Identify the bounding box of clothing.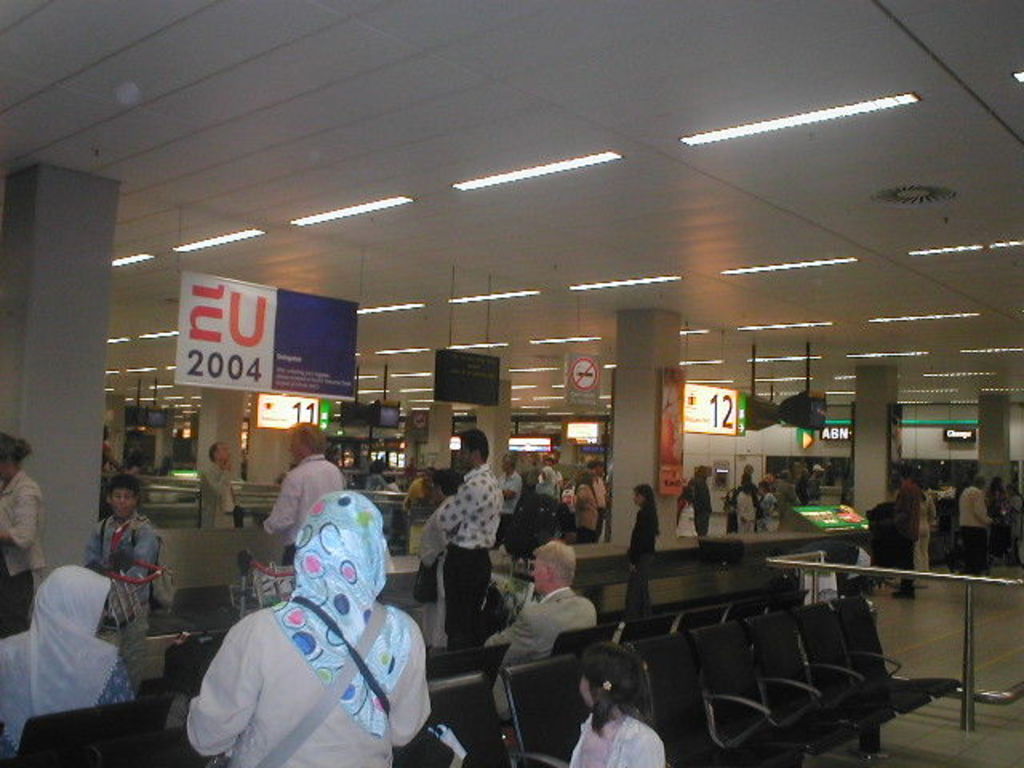
(x1=944, y1=493, x2=987, y2=563).
